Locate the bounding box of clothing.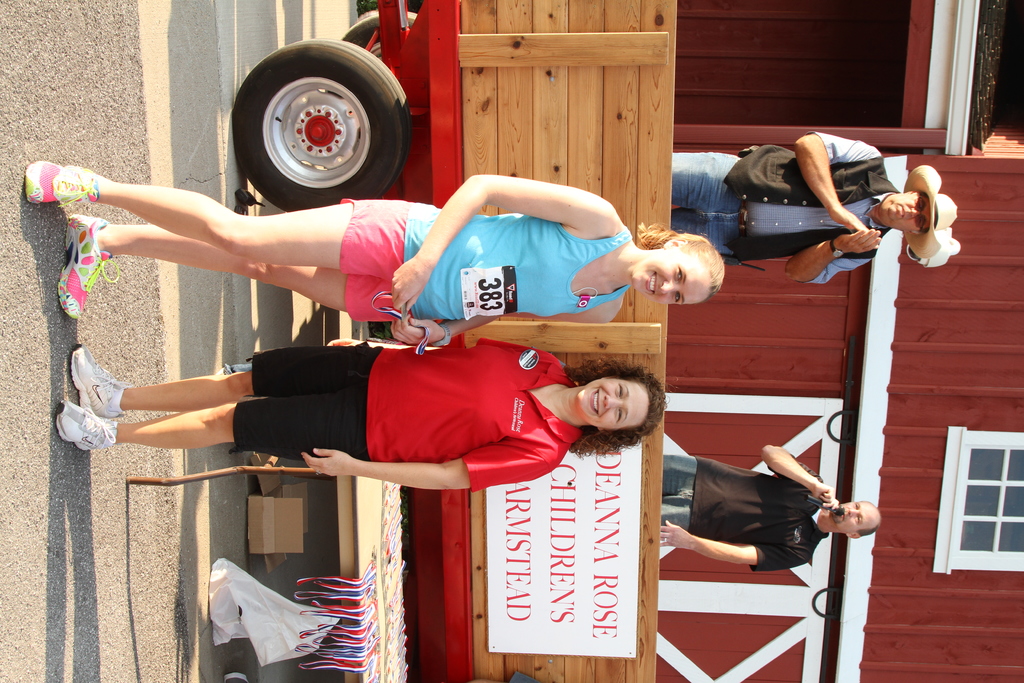
Bounding box: (673, 131, 900, 284).
